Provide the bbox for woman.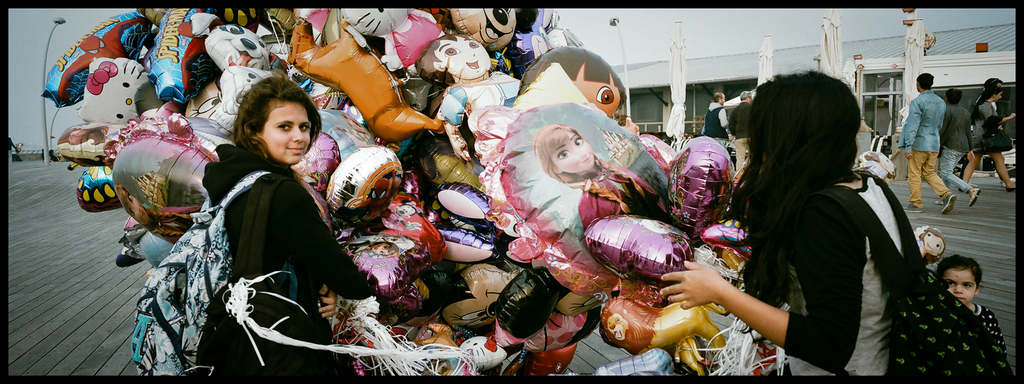
bbox=[196, 77, 375, 383].
